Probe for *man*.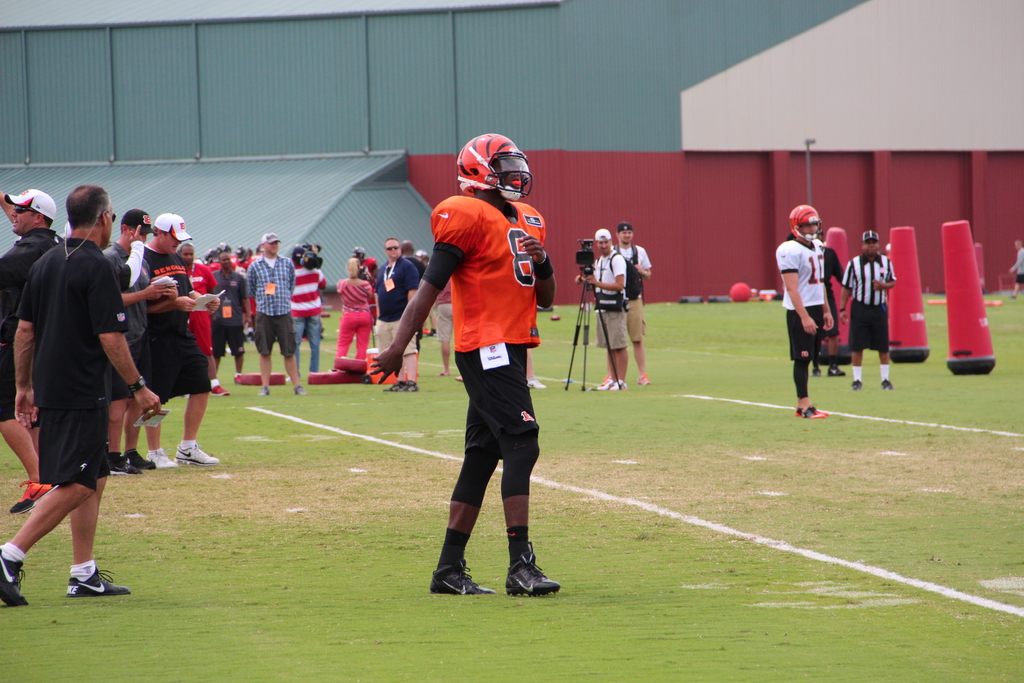
Probe result: [0,188,49,504].
